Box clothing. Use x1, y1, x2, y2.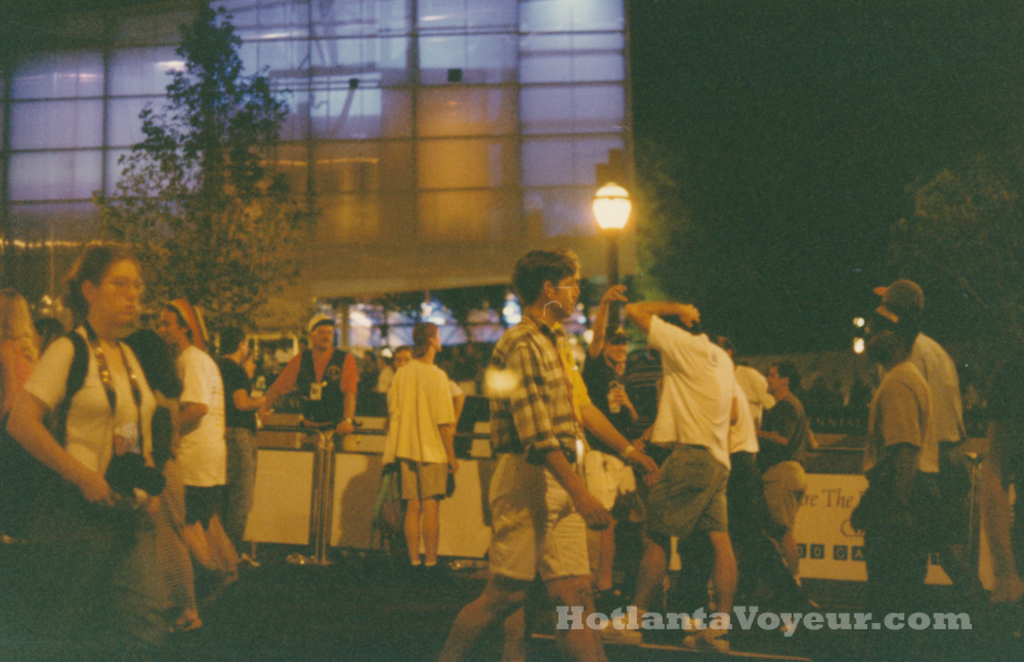
0, 334, 29, 481.
